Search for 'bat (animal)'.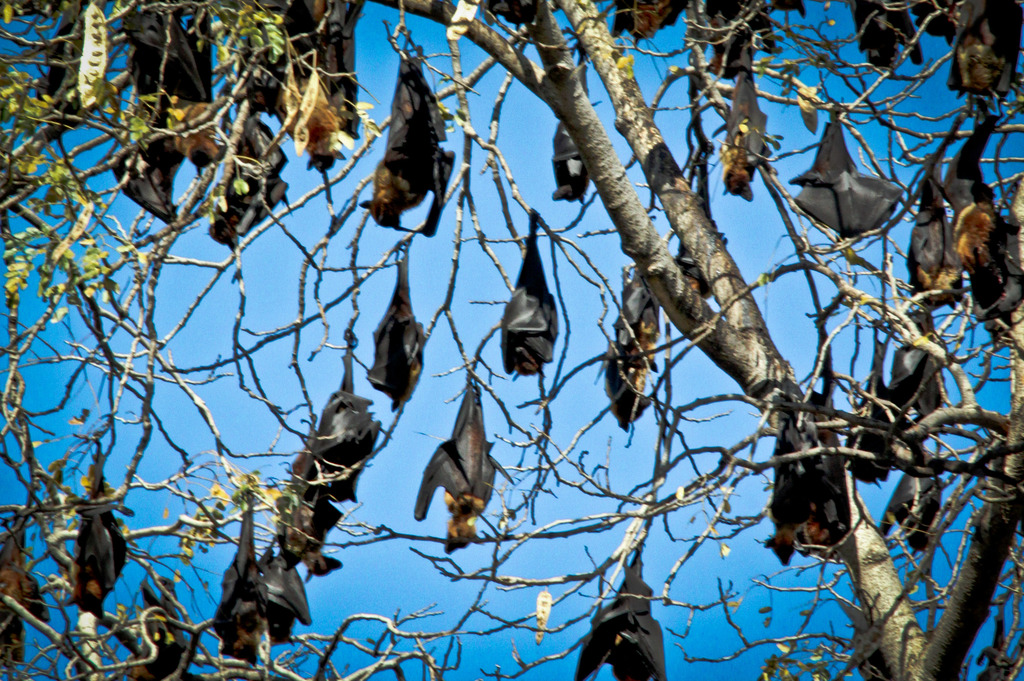
Found at [879, 441, 958, 560].
